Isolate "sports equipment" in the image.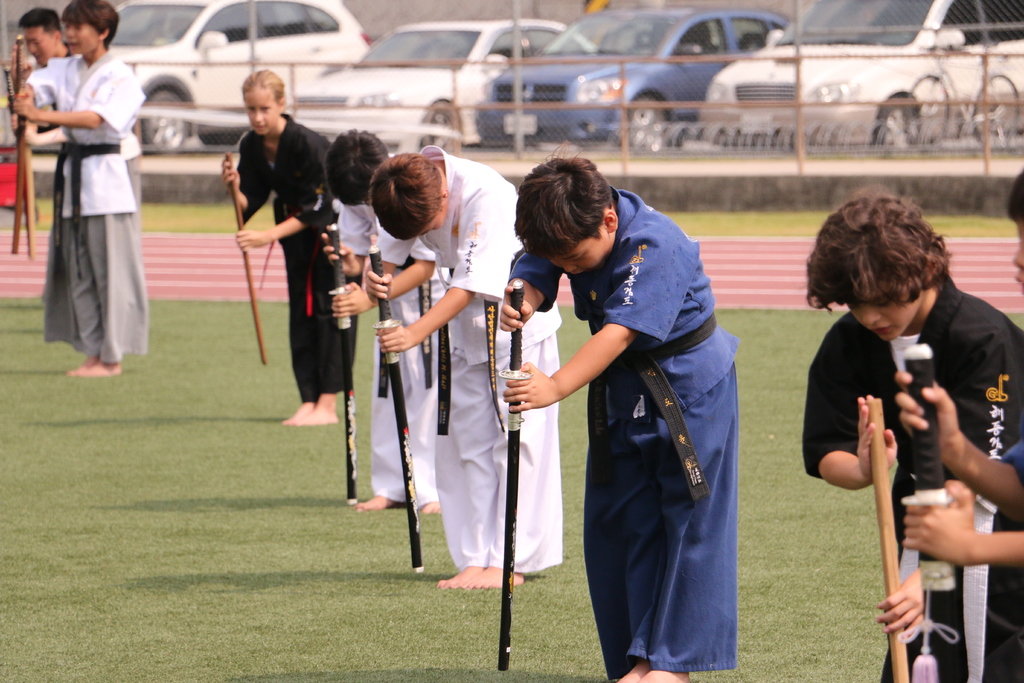
Isolated region: l=865, t=396, r=909, b=682.
